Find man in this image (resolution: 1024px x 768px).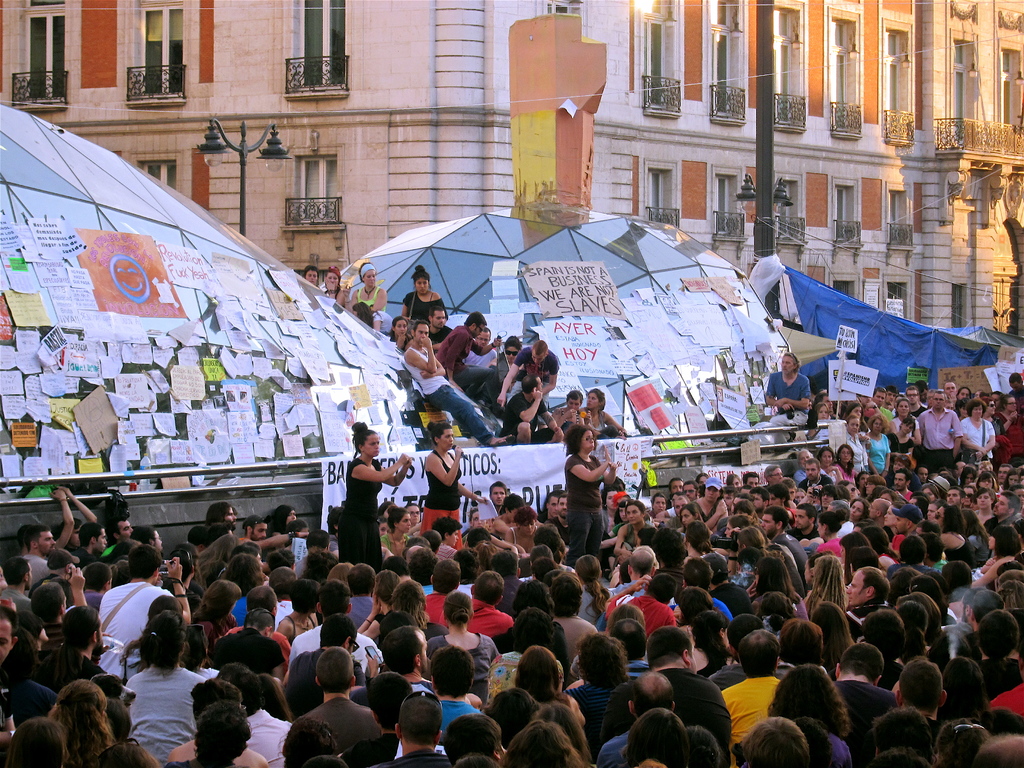
892:467:913:502.
